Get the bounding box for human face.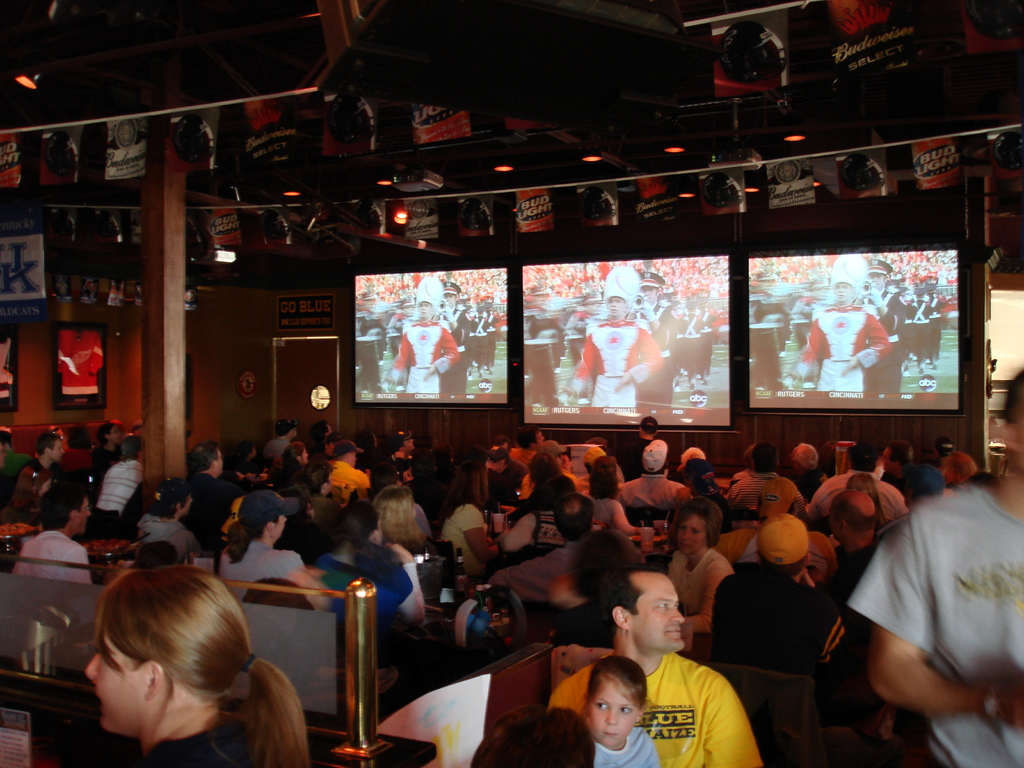
rect(627, 575, 684, 644).
